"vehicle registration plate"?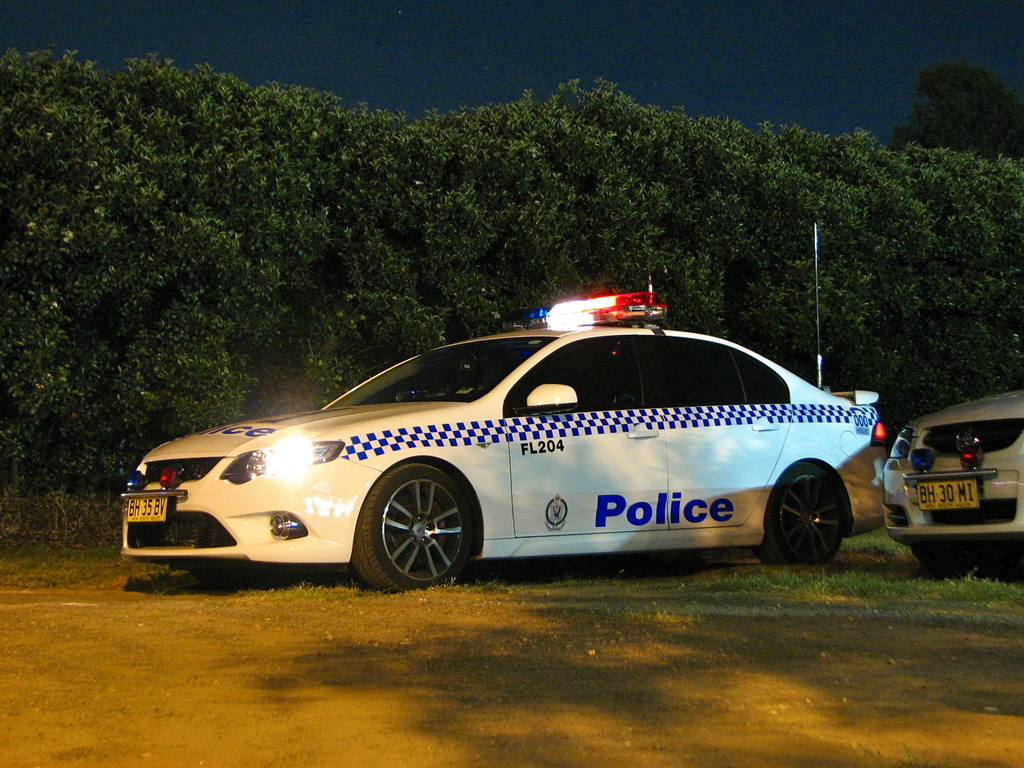
<box>124,498,165,521</box>
